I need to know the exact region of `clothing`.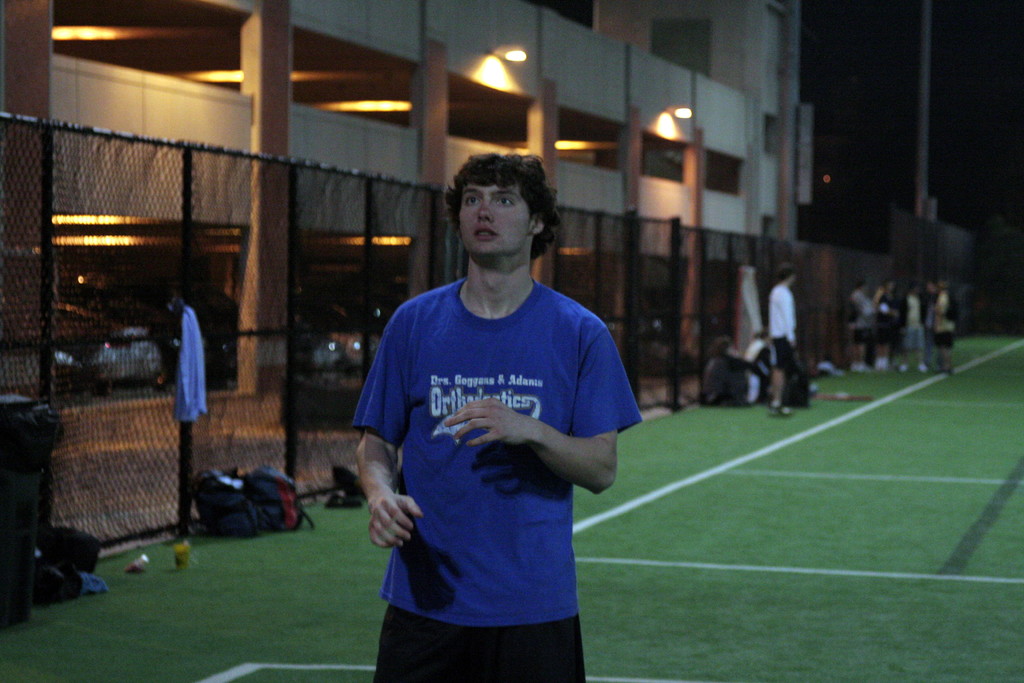
Region: <bbox>877, 292, 893, 348</bbox>.
